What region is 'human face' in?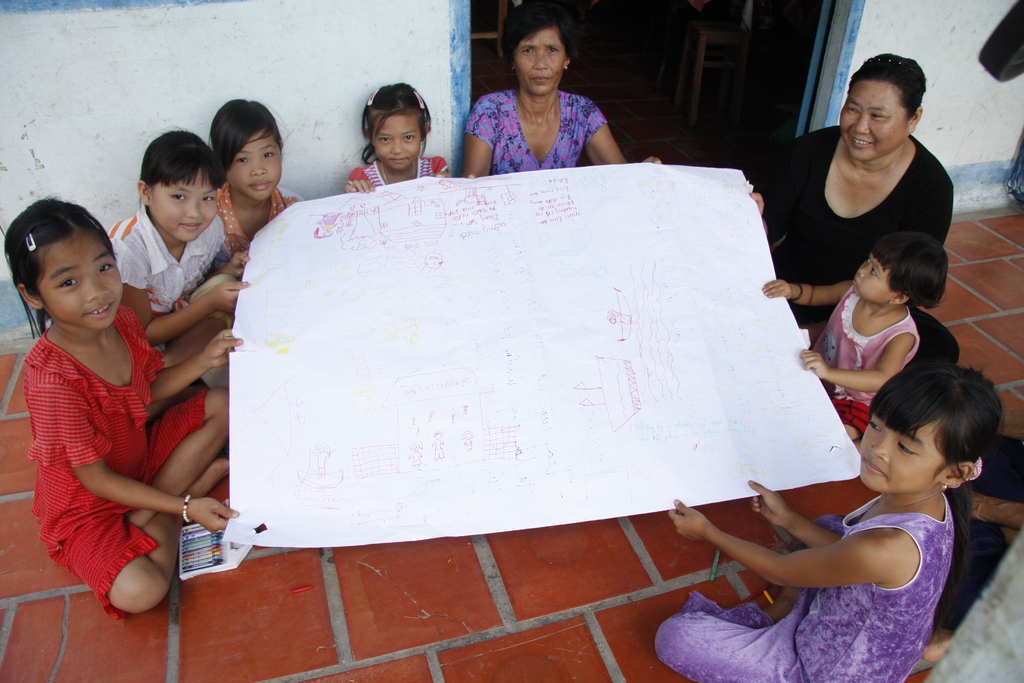
Rect(150, 166, 218, 242).
